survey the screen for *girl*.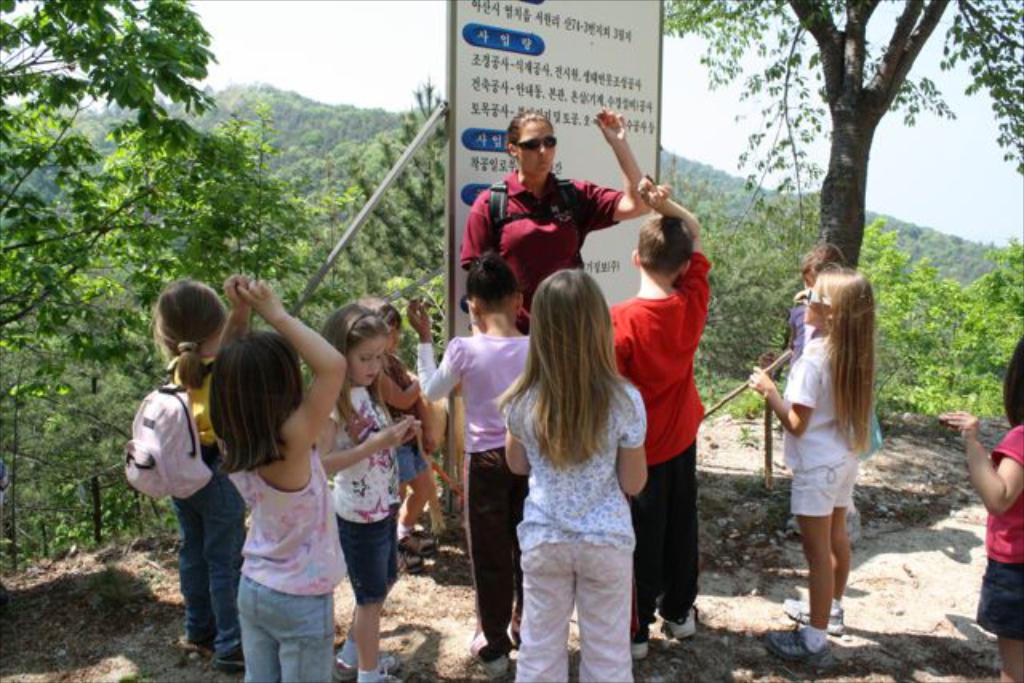
Survey found: (x1=405, y1=251, x2=533, y2=681).
